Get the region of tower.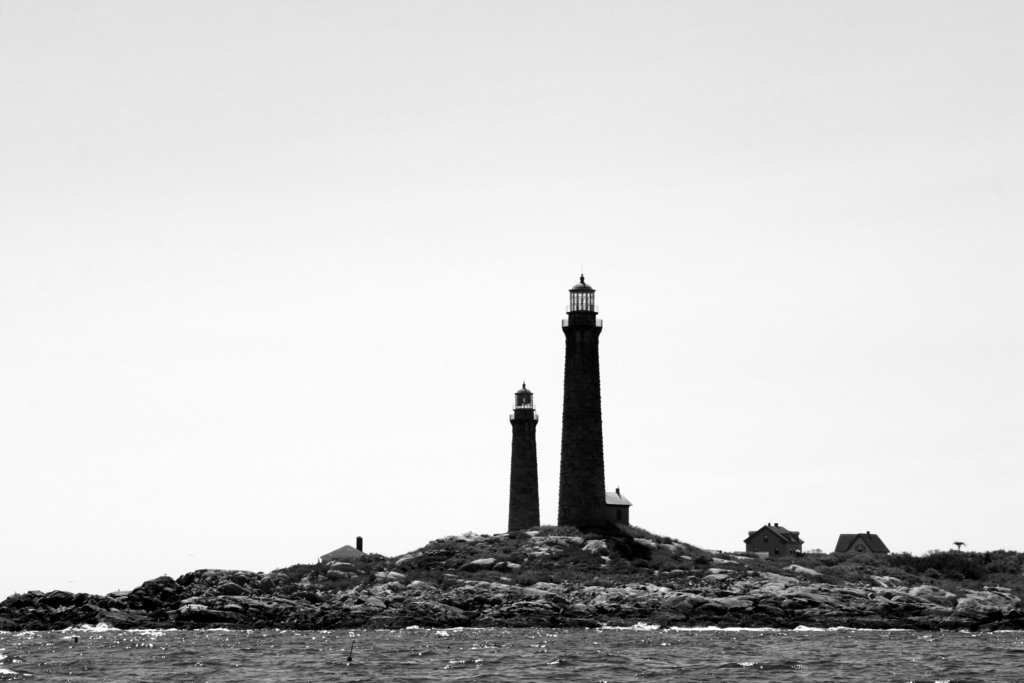
(left=559, top=268, right=606, bottom=536).
